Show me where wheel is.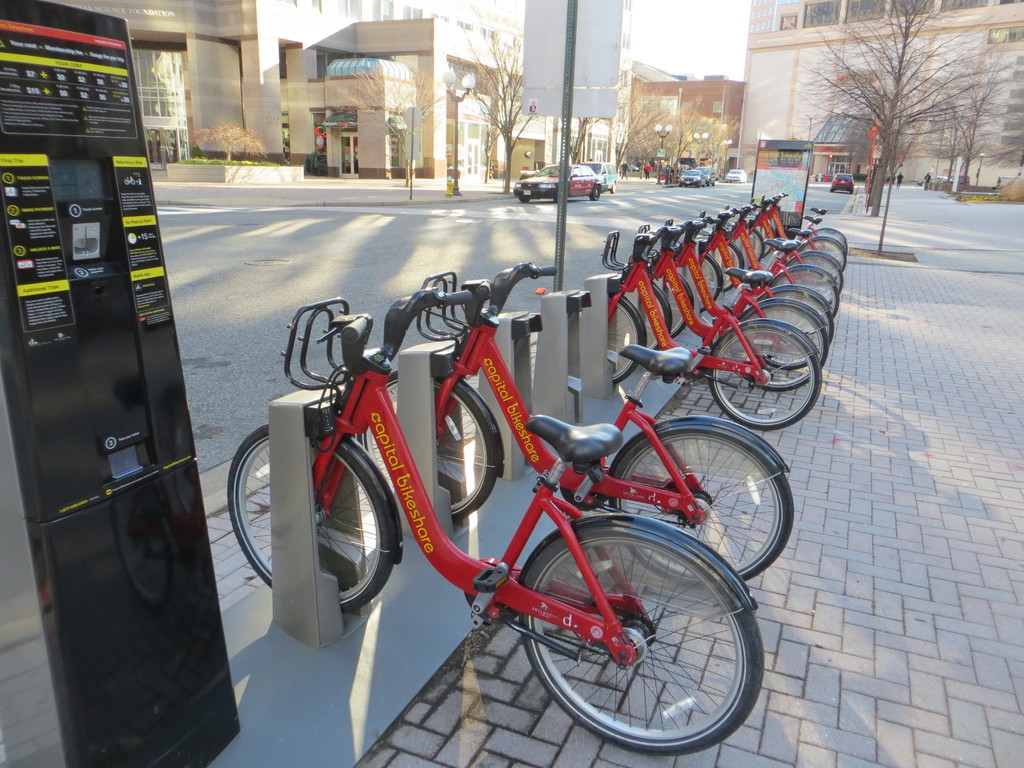
wheel is at locate(710, 239, 746, 292).
